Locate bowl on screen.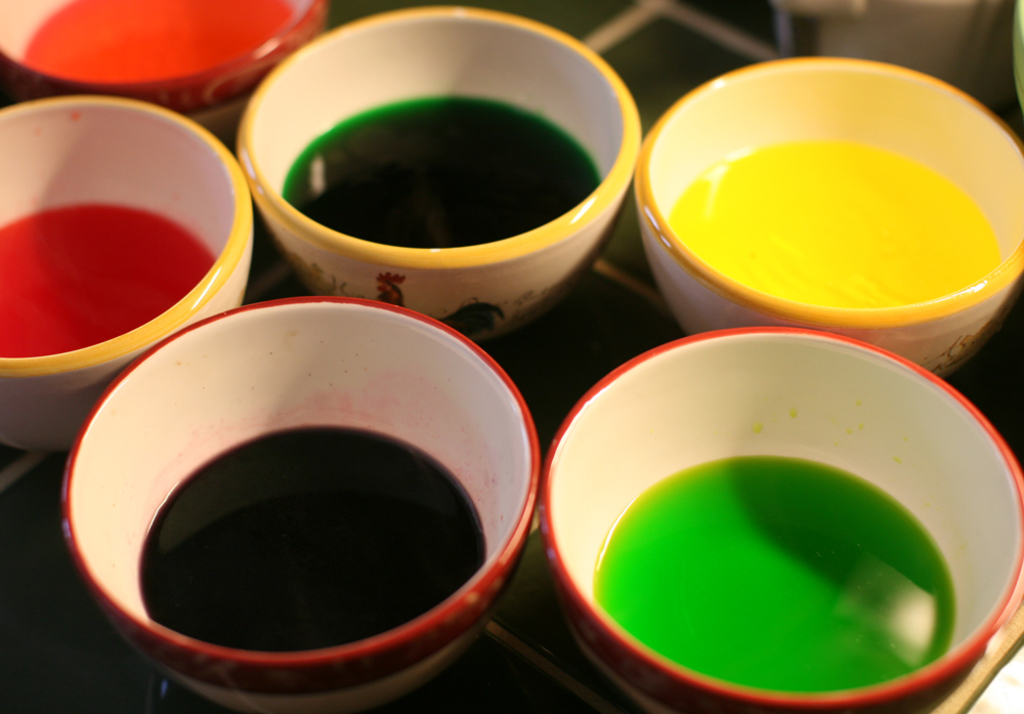
On screen at region(0, 0, 332, 148).
